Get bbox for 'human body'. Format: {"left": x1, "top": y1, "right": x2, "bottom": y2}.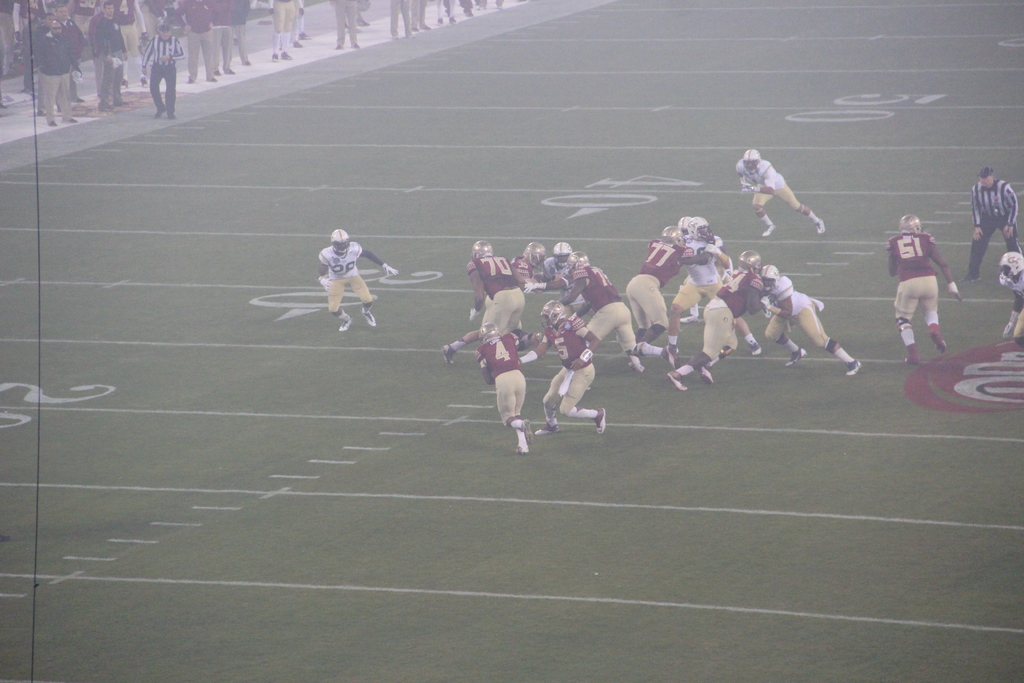
{"left": 30, "top": 12, "right": 73, "bottom": 124}.
